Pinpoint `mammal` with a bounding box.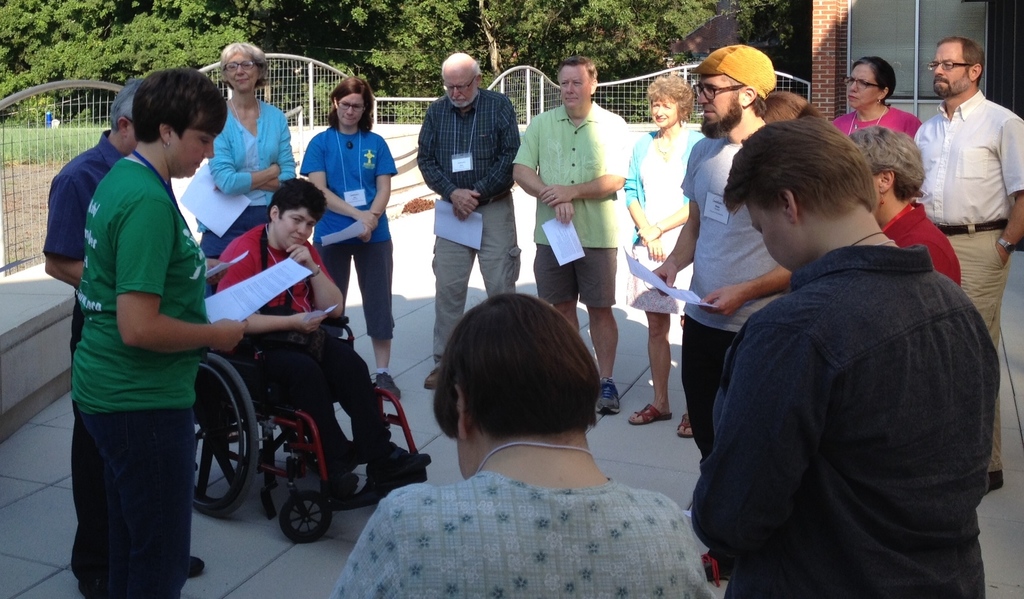
box(849, 122, 963, 286).
